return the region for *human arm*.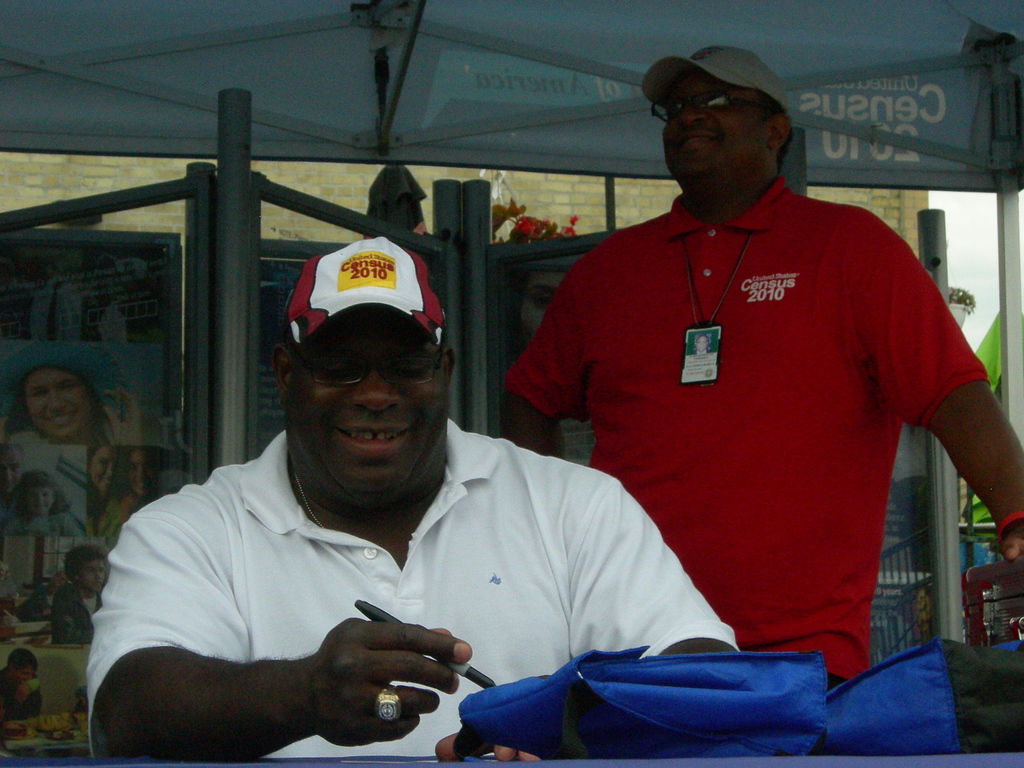
bbox=[858, 225, 1023, 563].
